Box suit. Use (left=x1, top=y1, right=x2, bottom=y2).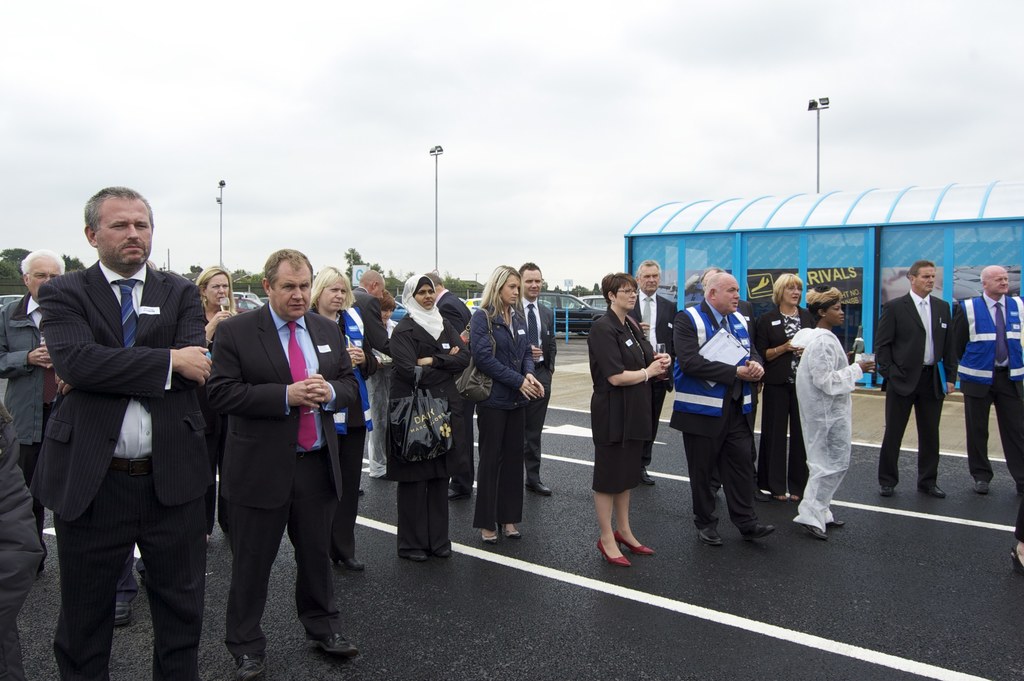
(left=744, top=306, right=817, bottom=494).
